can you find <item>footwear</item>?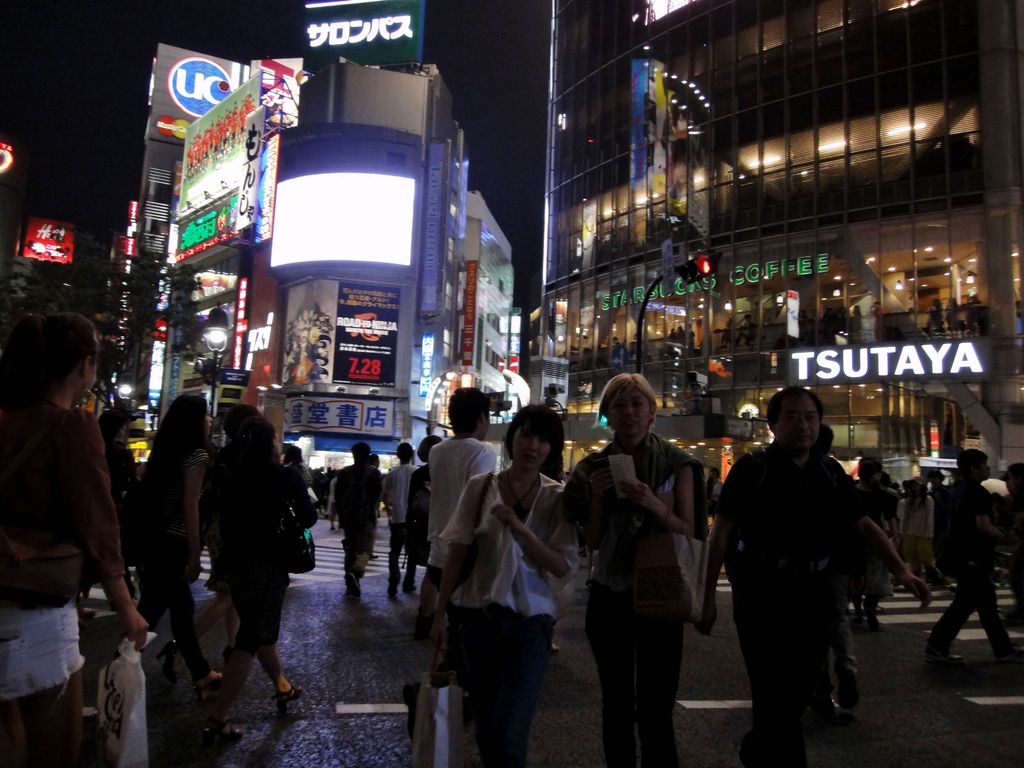
Yes, bounding box: (left=872, top=610, right=881, bottom=634).
